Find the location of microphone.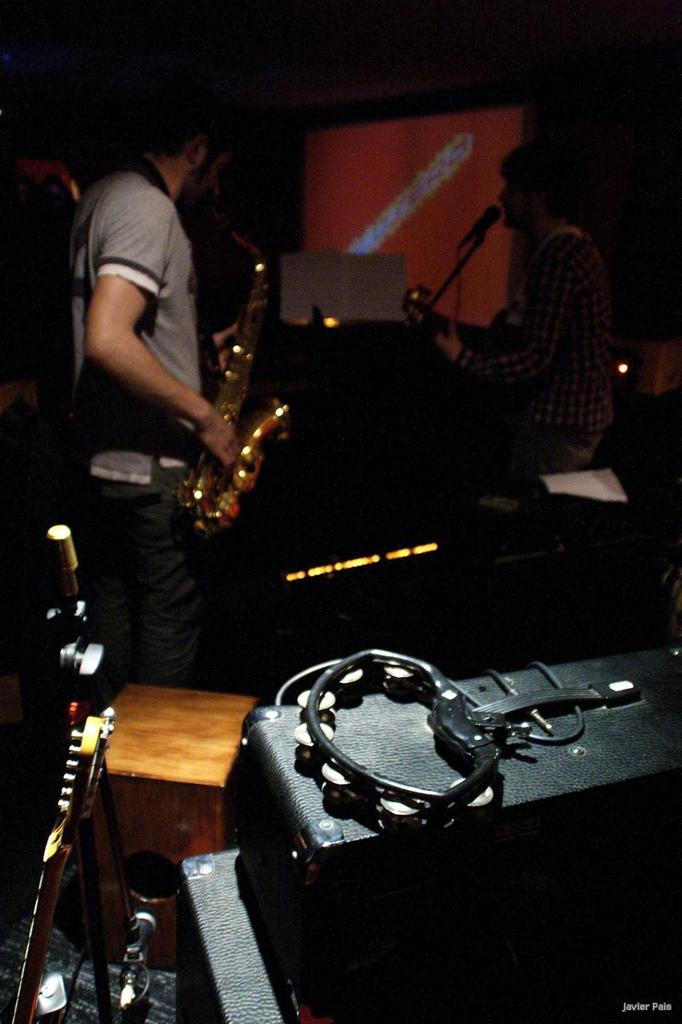
Location: locate(457, 203, 499, 256).
